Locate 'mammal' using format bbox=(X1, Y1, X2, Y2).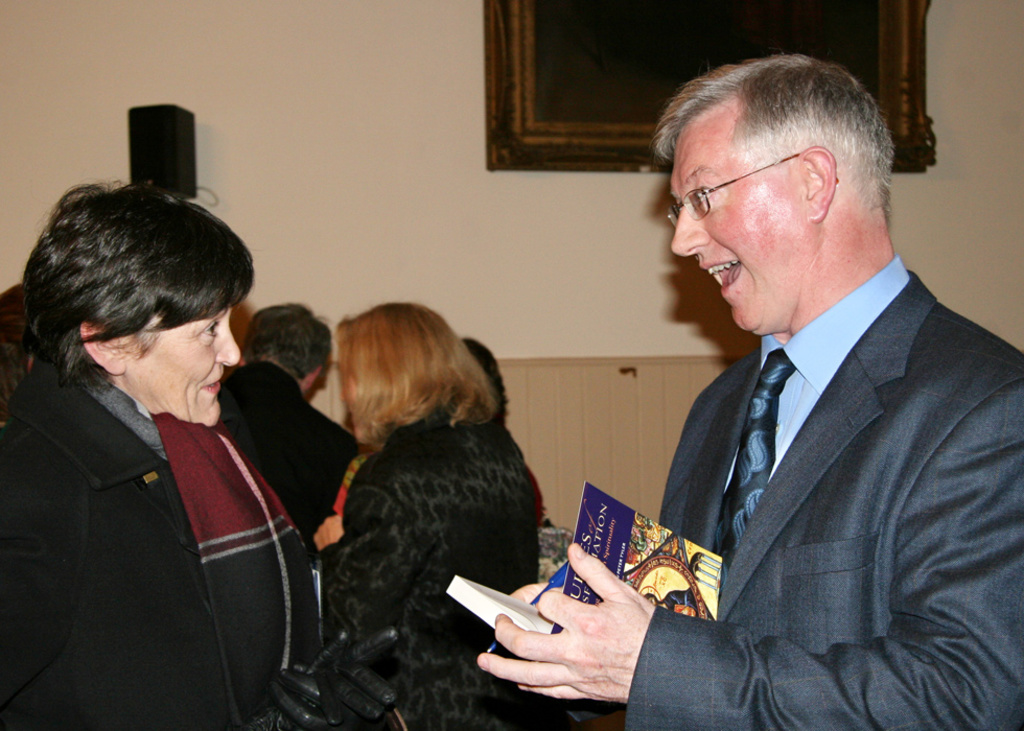
bbox=(312, 297, 540, 730).
